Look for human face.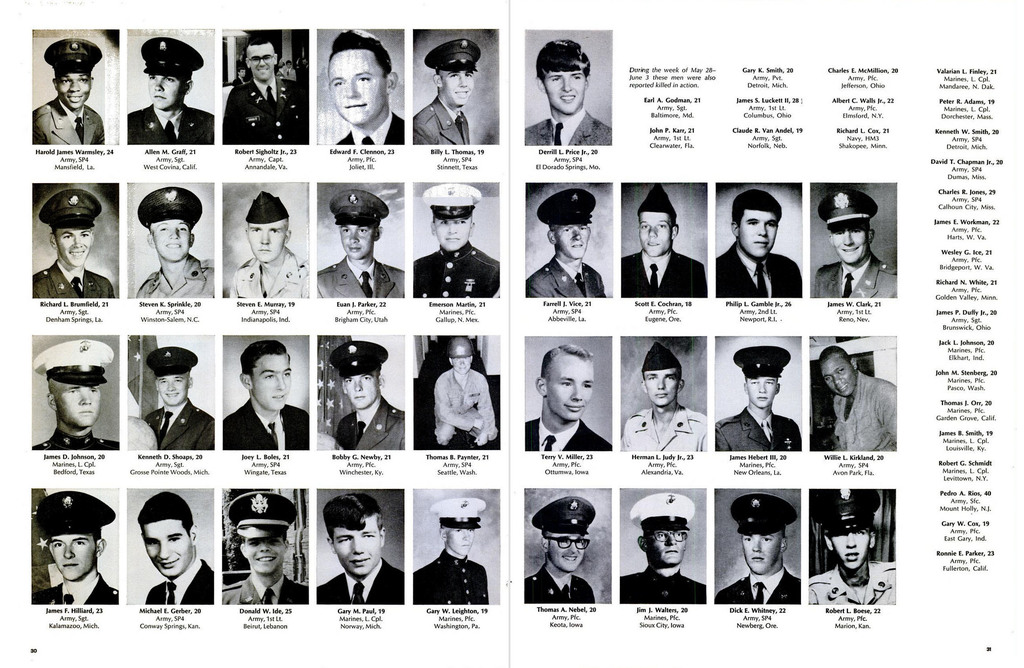
Found: crop(152, 215, 191, 261).
